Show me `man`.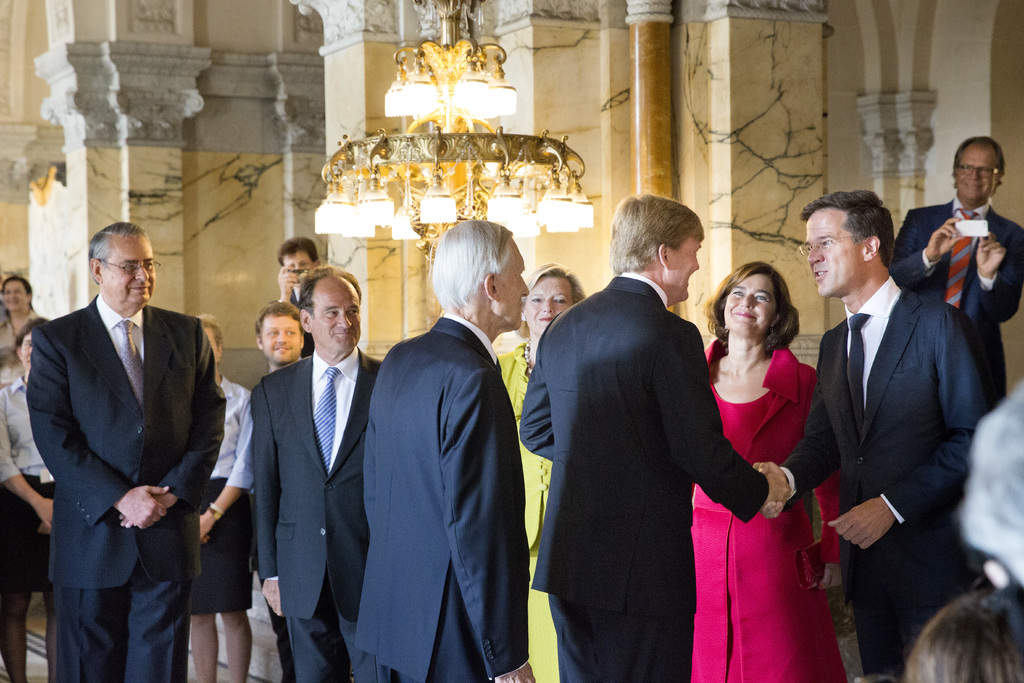
`man` is here: rect(253, 297, 304, 374).
